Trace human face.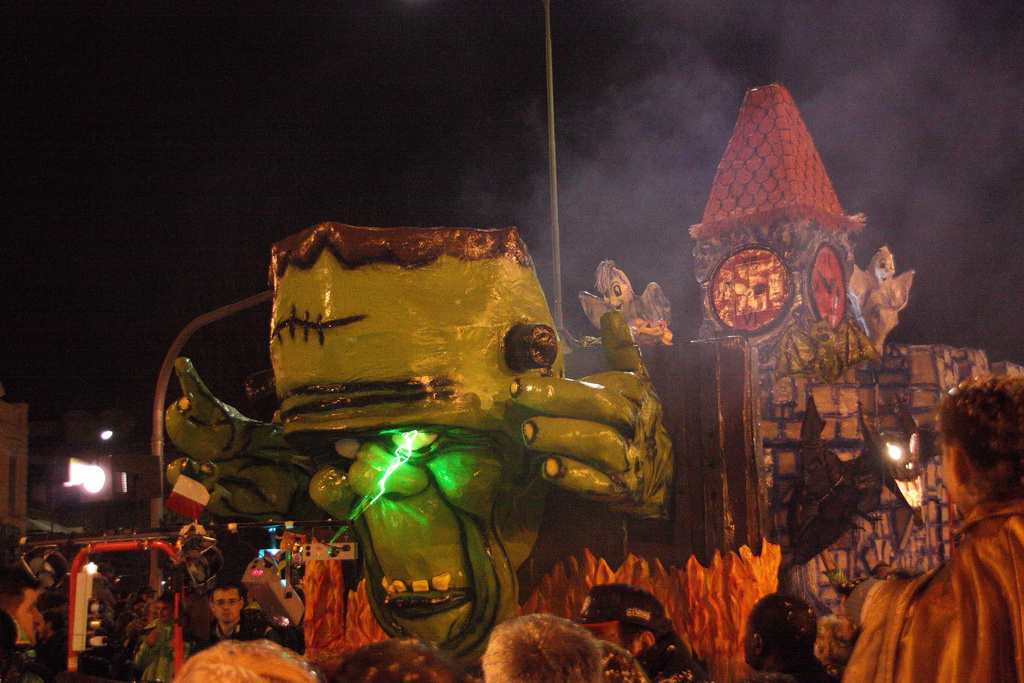
Traced to box=[216, 588, 238, 627].
